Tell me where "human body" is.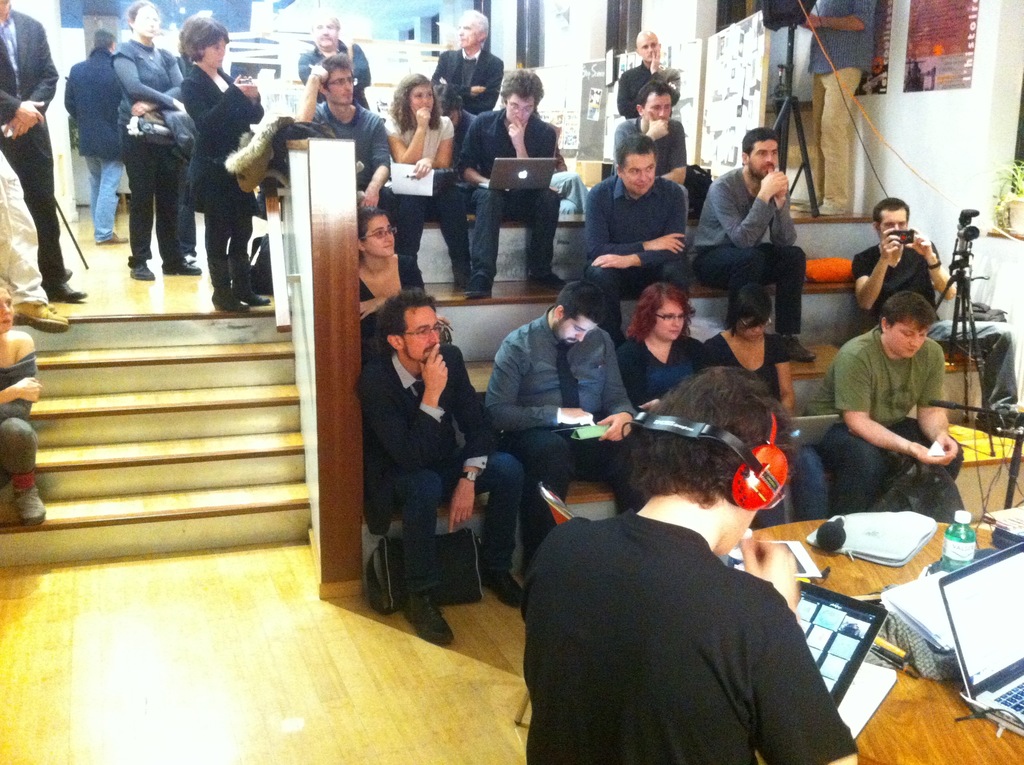
"human body" is at (left=355, top=352, right=524, bottom=645).
